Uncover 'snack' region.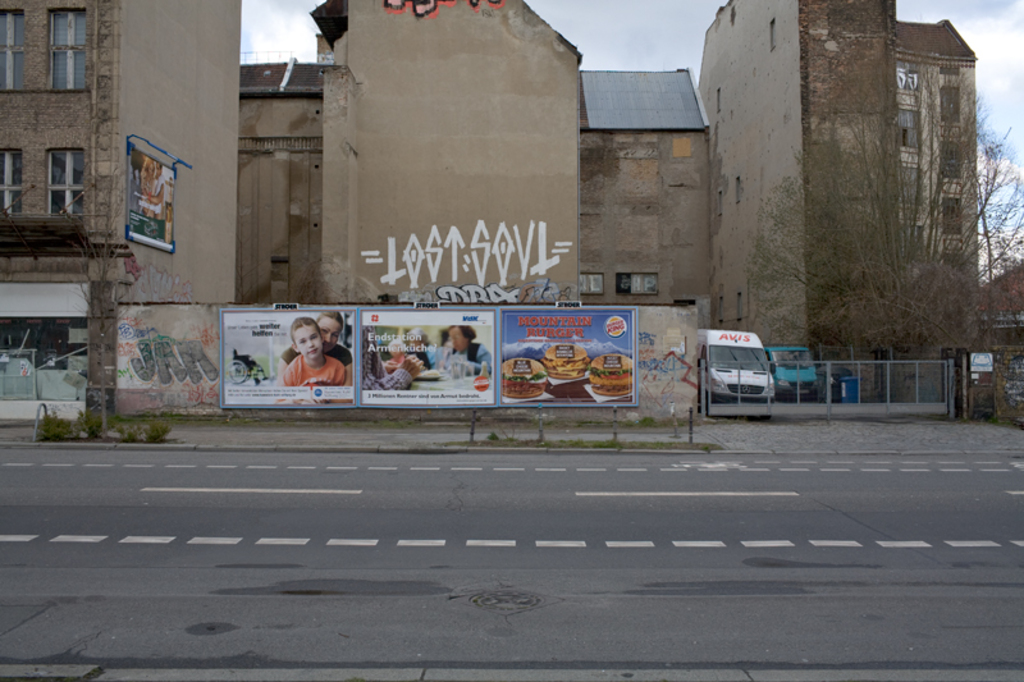
Uncovered: pyautogui.locateOnScreen(589, 352, 631, 400).
